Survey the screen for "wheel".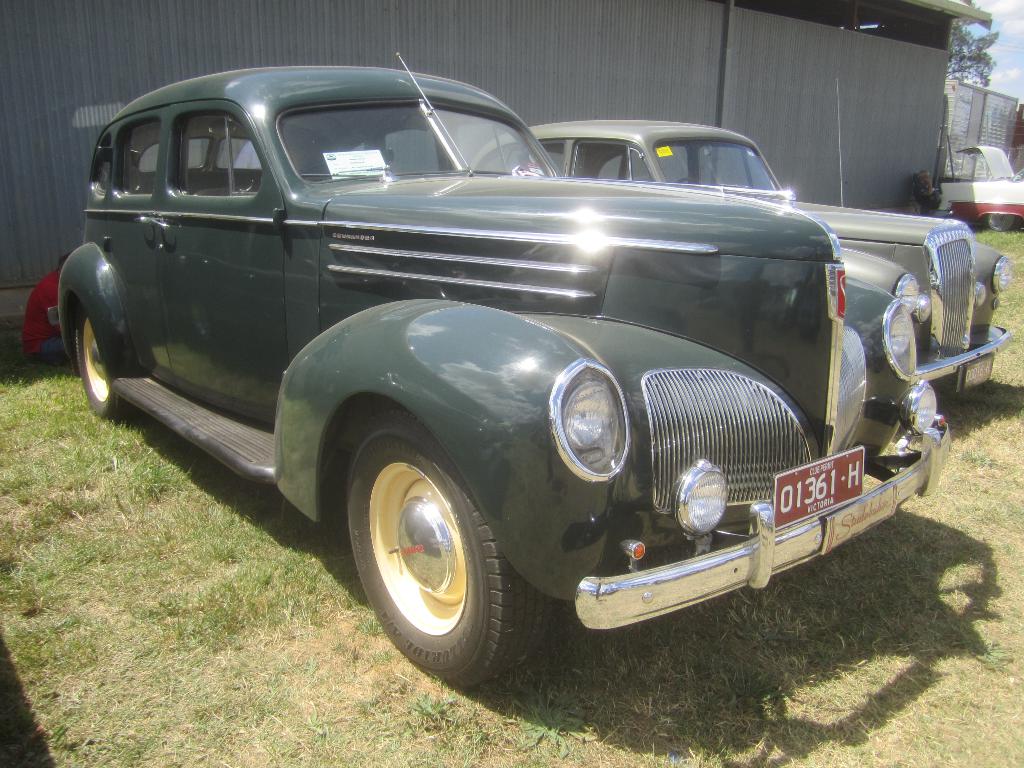
Survey found: x1=76, y1=305, x2=134, y2=435.
